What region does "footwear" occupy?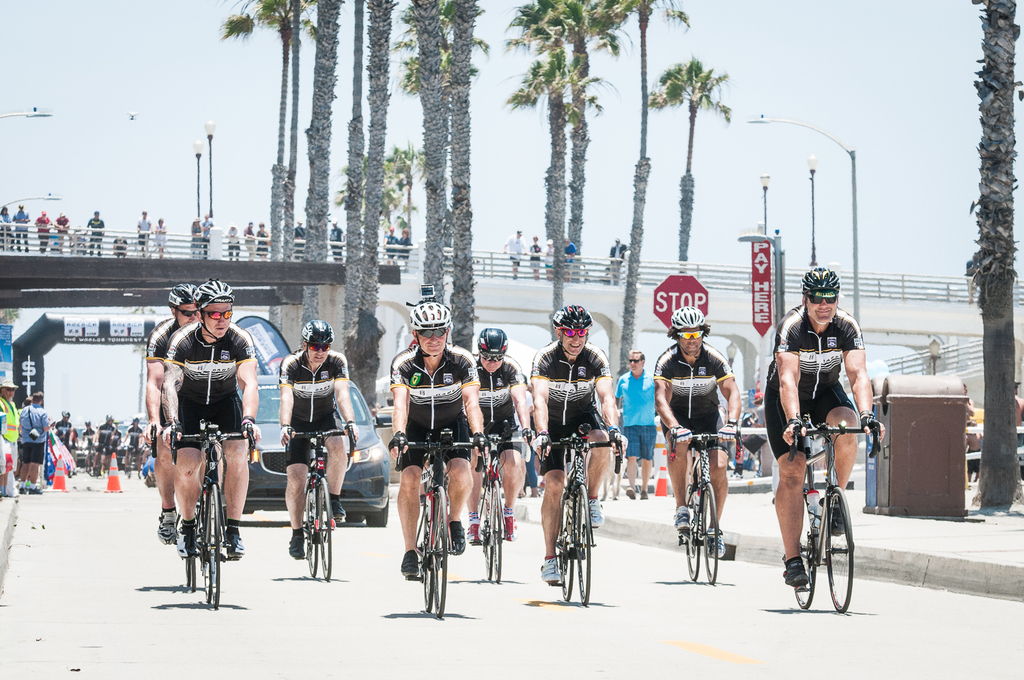
[180,514,201,554].
